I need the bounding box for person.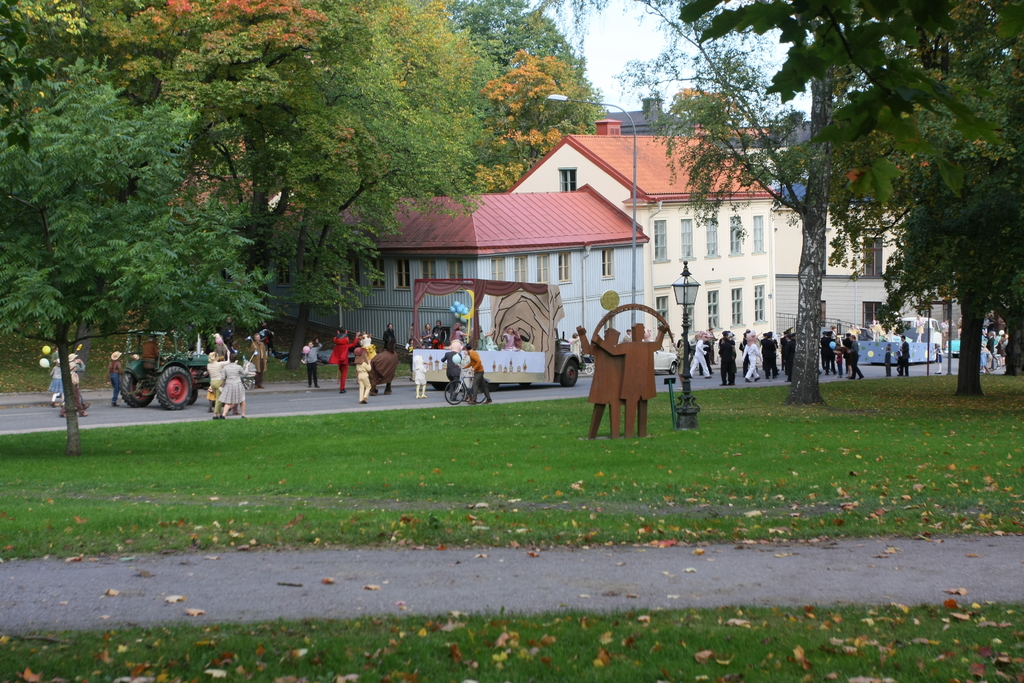
Here it is: box=[60, 361, 88, 419].
